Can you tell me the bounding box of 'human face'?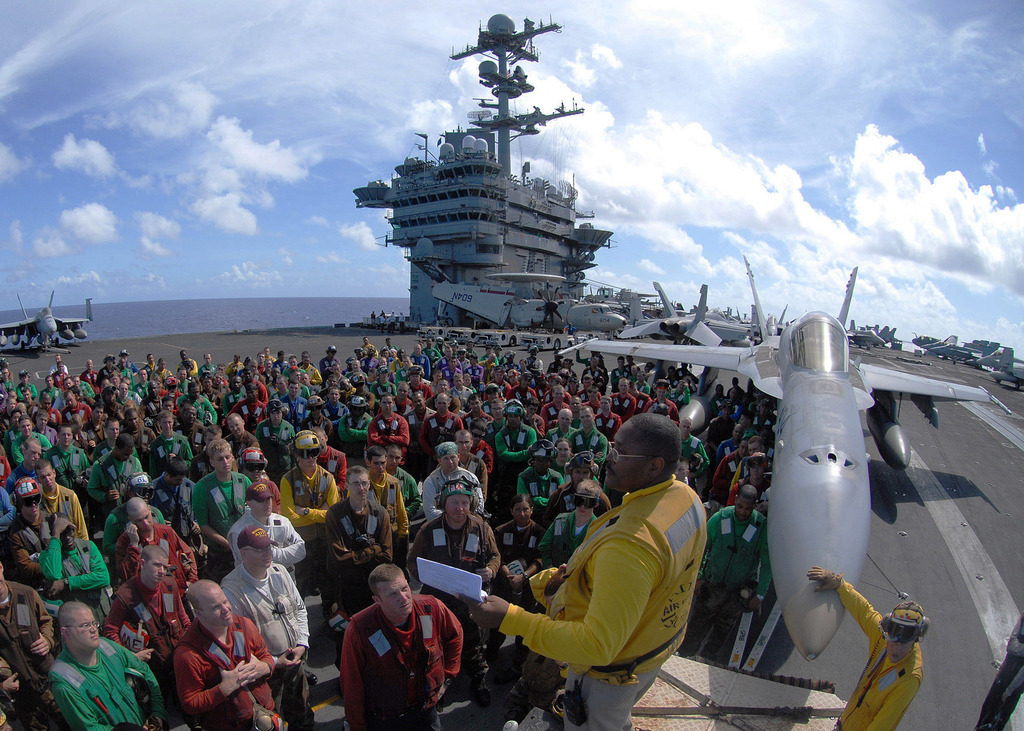
x1=327, y1=389, x2=340, y2=402.
